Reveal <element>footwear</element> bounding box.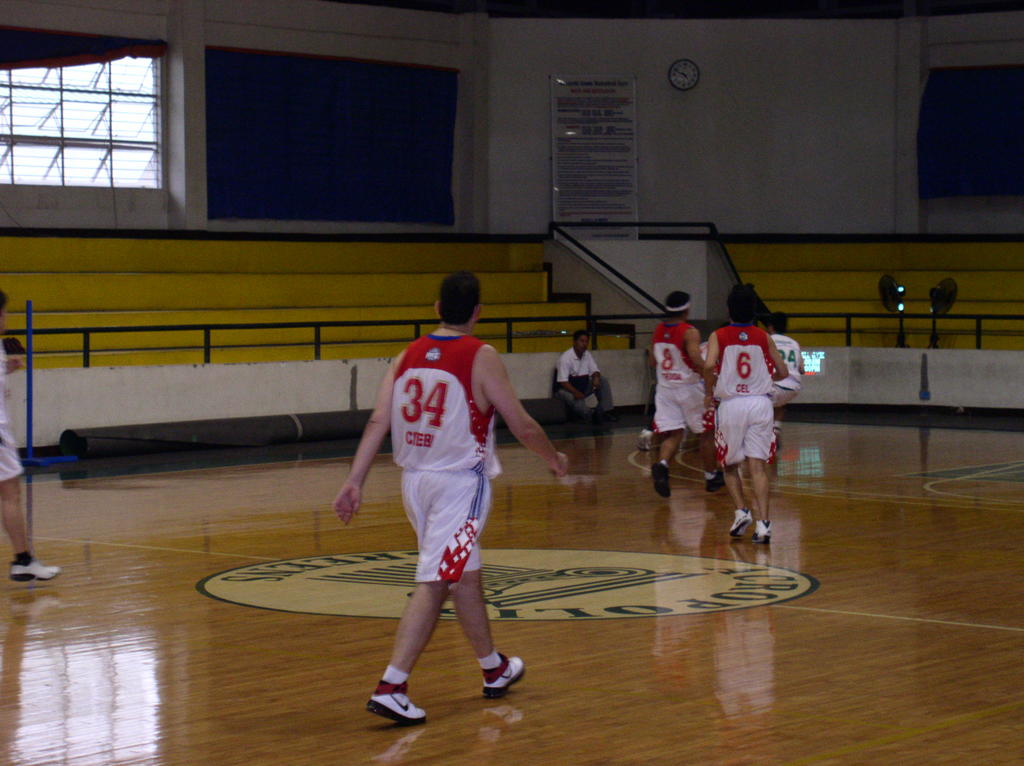
Revealed: x1=731, y1=506, x2=753, y2=537.
